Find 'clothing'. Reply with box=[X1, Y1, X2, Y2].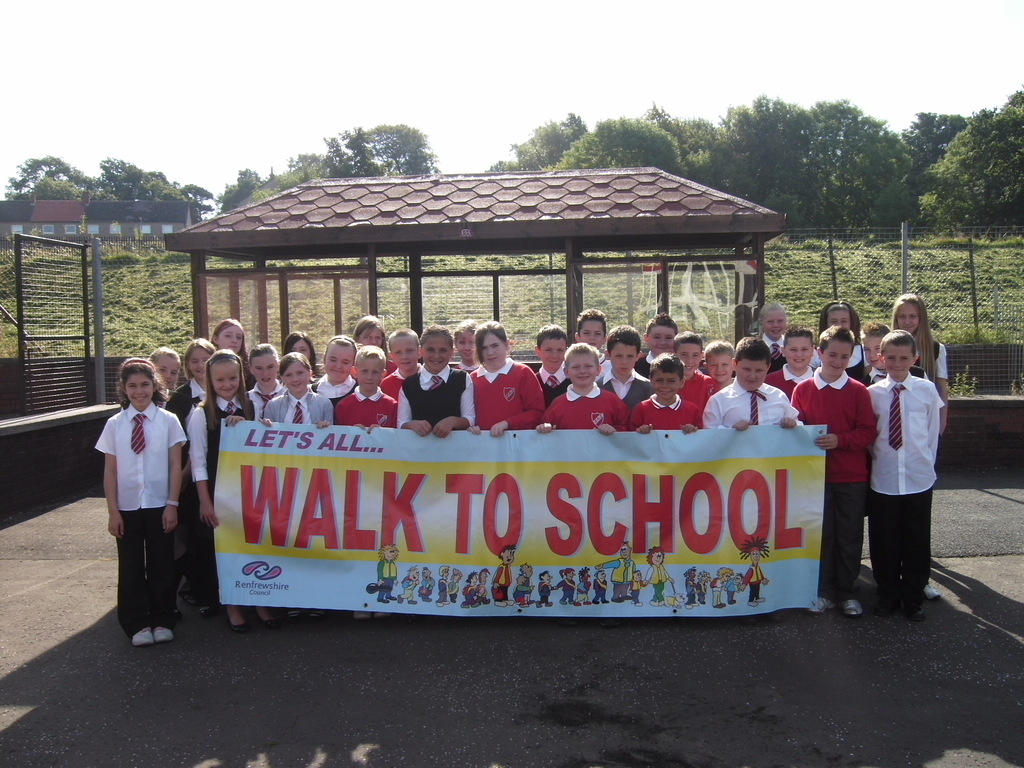
box=[105, 408, 191, 617].
